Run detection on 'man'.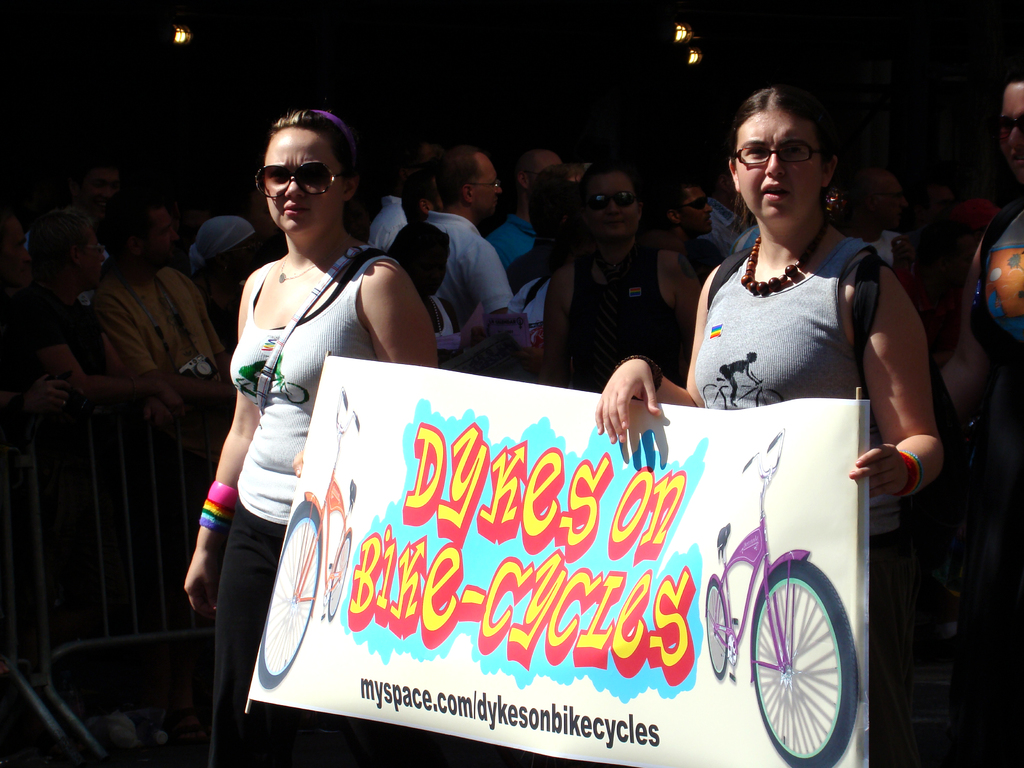
Result: pyautogui.locateOnScreen(408, 161, 532, 355).
